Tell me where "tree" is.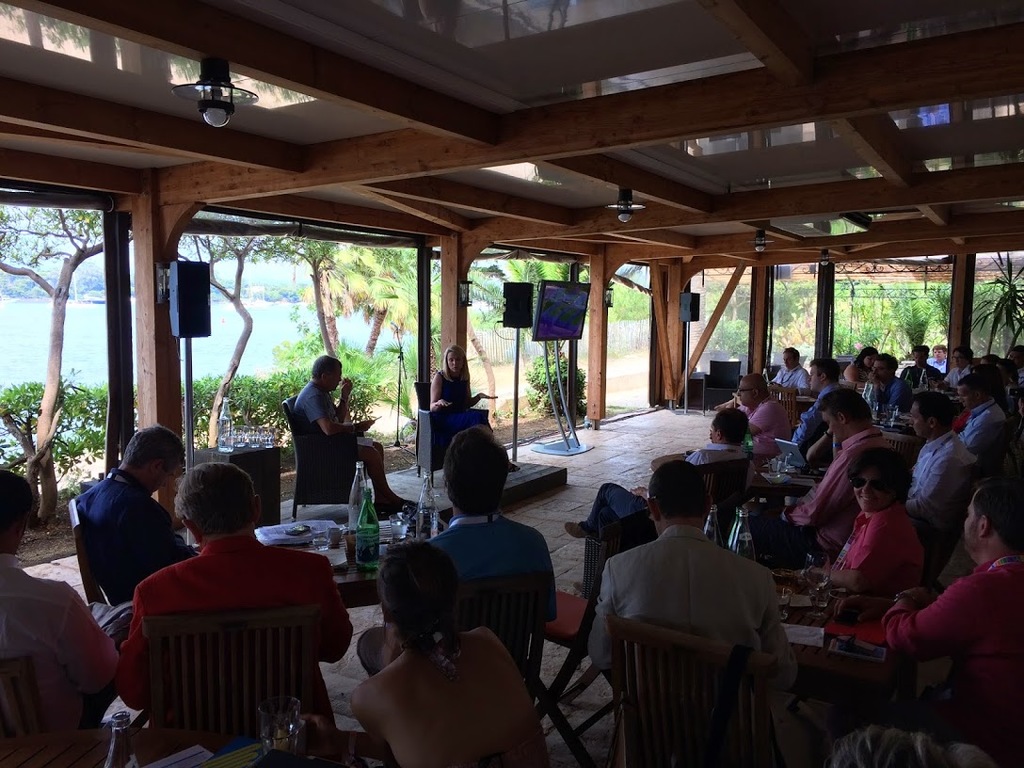
"tree" is at detection(0, 199, 122, 472).
